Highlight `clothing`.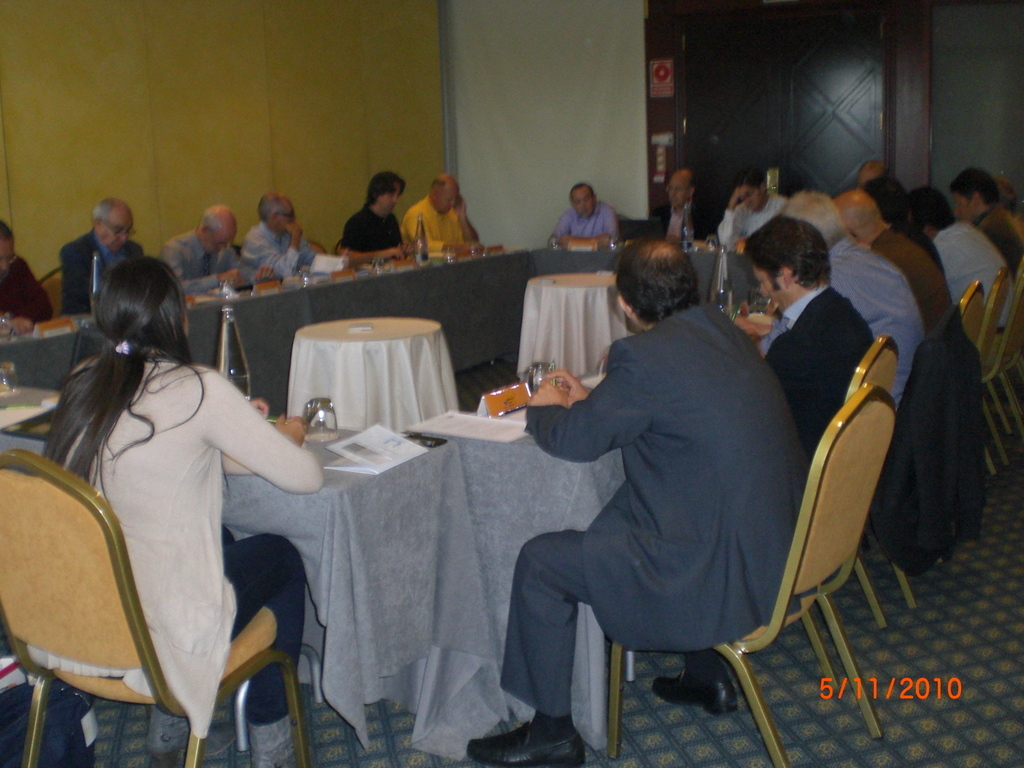
Highlighted region: locate(979, 182, 1023, 303).
